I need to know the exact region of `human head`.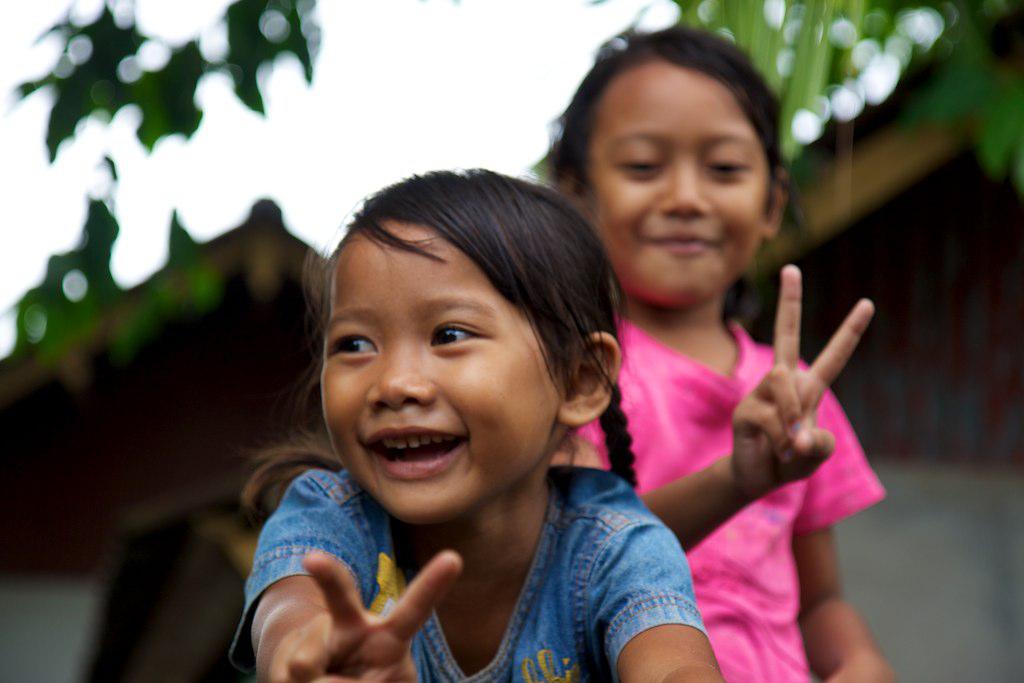
Region: select_region(316, 166, 607, 486).
